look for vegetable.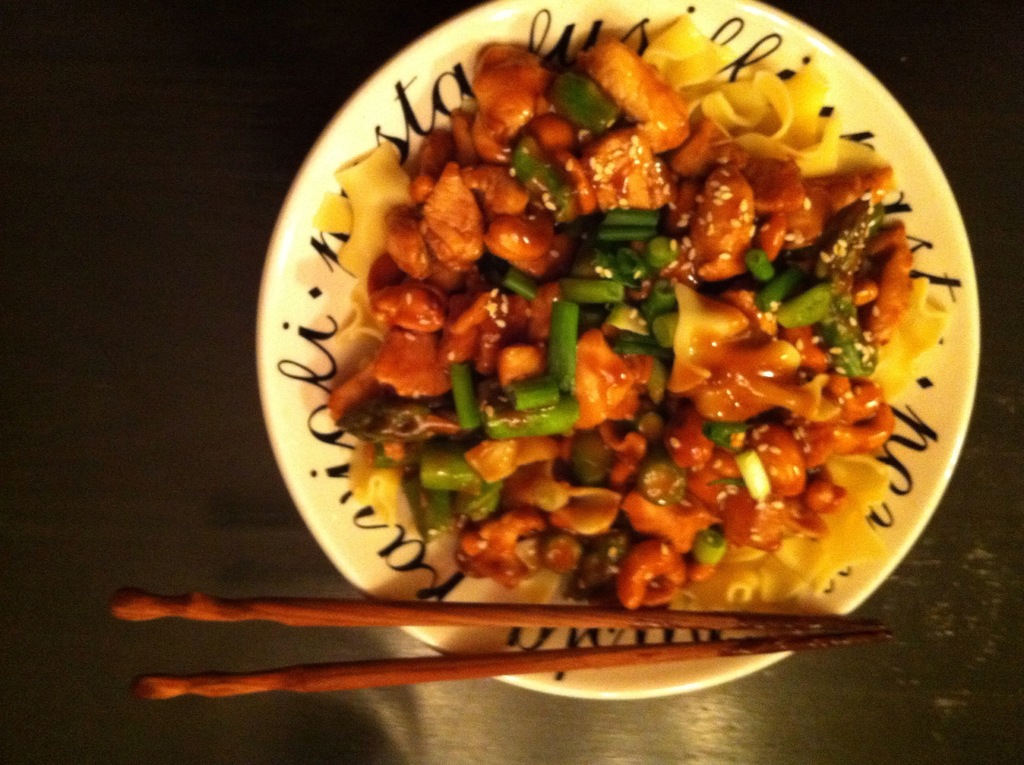
Found: bbox(708, 415, 750, 455).
